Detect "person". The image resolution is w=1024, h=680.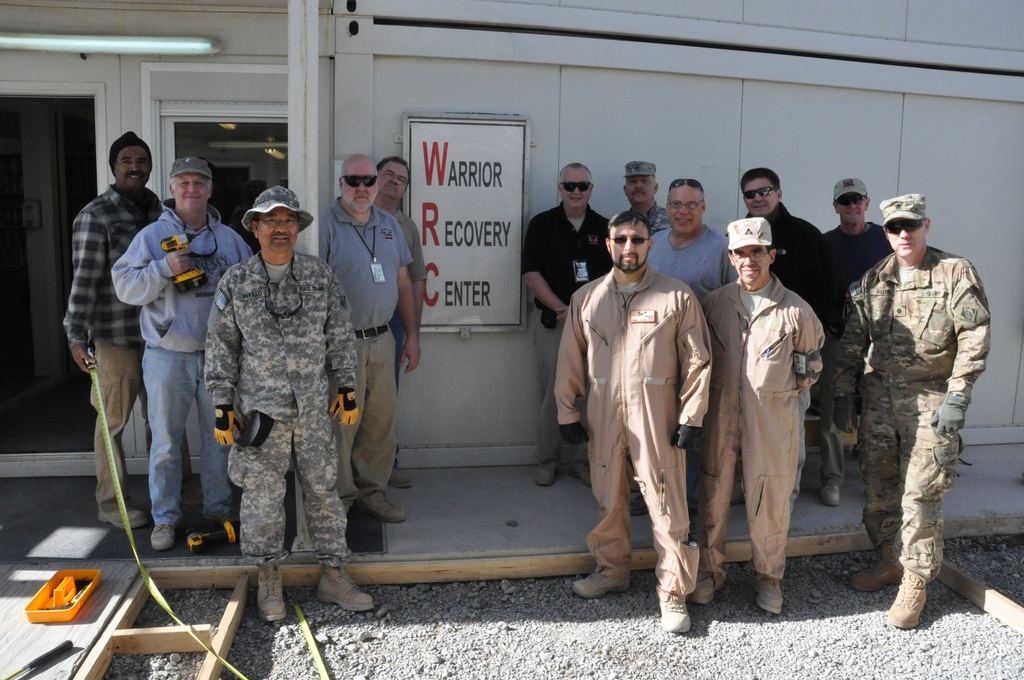
[607,161,670,232].
